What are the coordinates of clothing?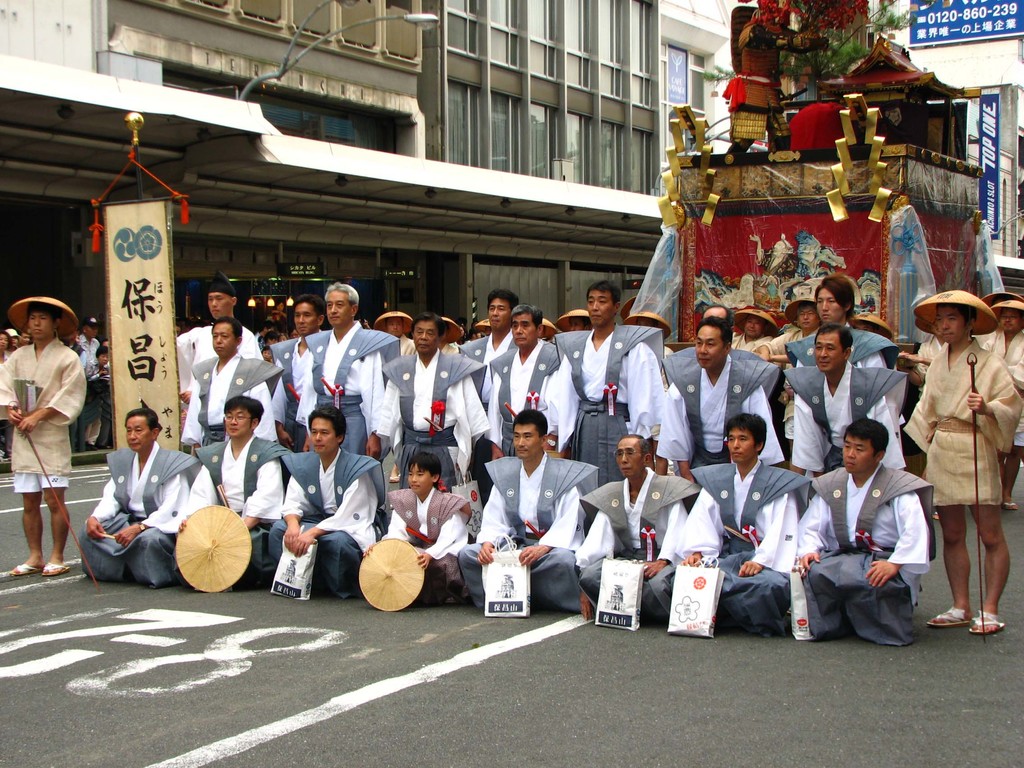
404/333/418/359.
